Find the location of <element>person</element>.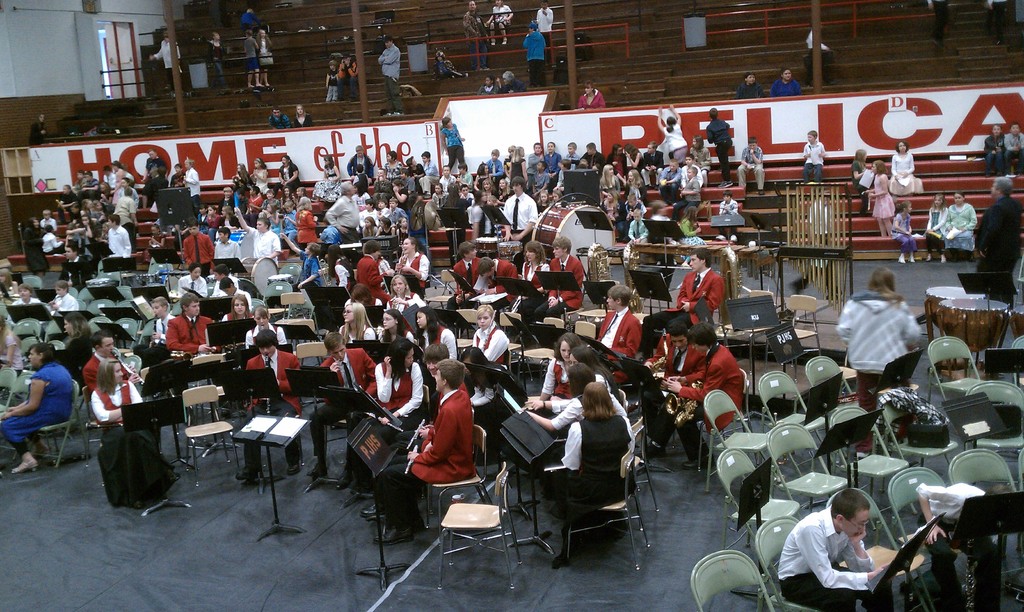
Location: [462,4,490,51].
